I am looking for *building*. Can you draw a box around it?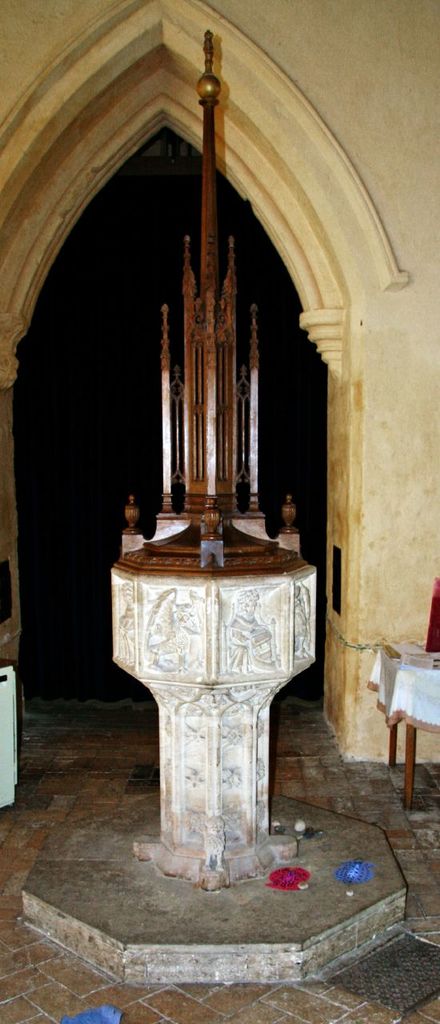
Sure, the bounding box is <region>0, 0, 439, 1023</region>.
